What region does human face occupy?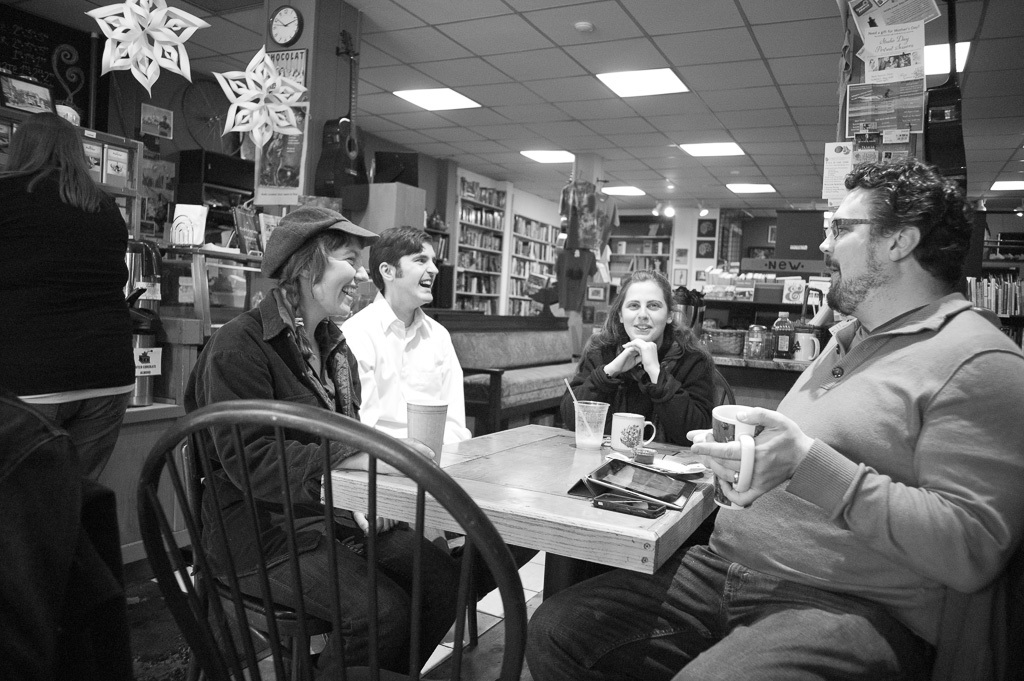
395 243 441 302.
